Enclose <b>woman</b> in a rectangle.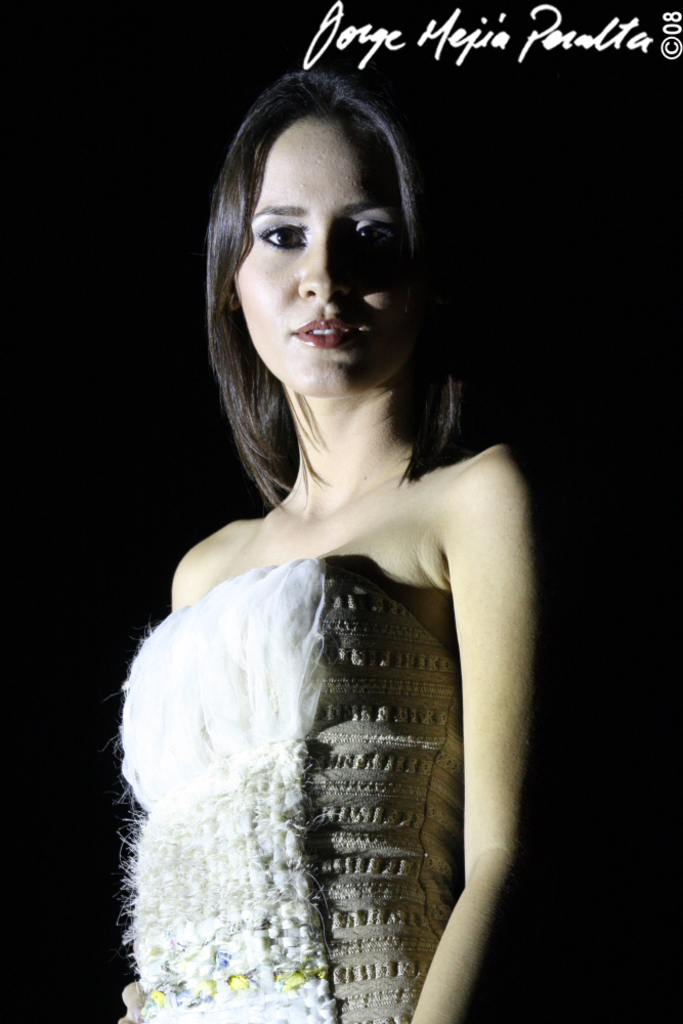
bbox=(103, 36, 543, 988).
